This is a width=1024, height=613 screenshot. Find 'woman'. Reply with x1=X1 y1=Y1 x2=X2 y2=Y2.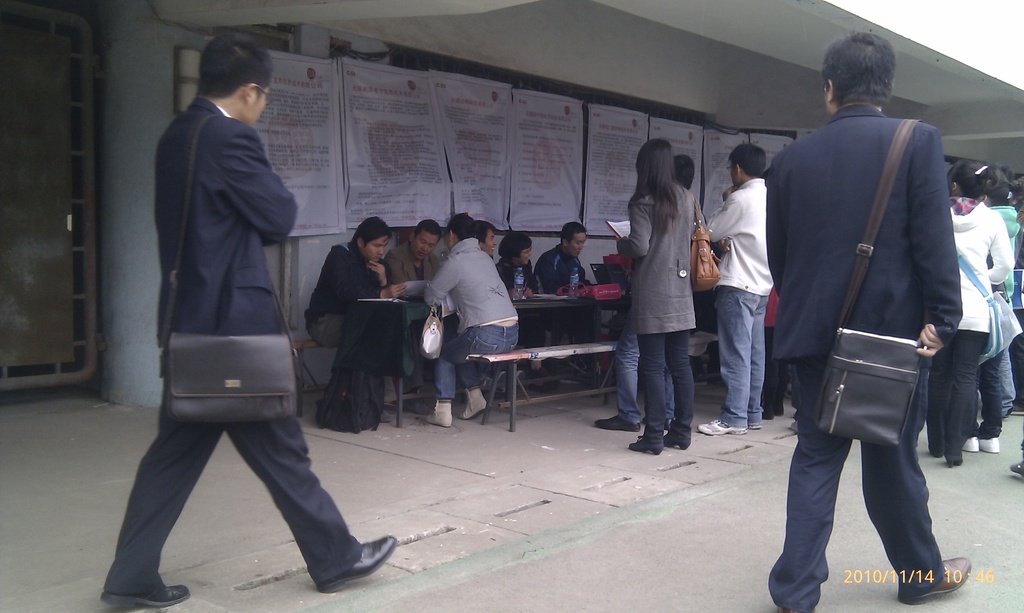
x1=617 y1=137 x2=699 y2=456.
